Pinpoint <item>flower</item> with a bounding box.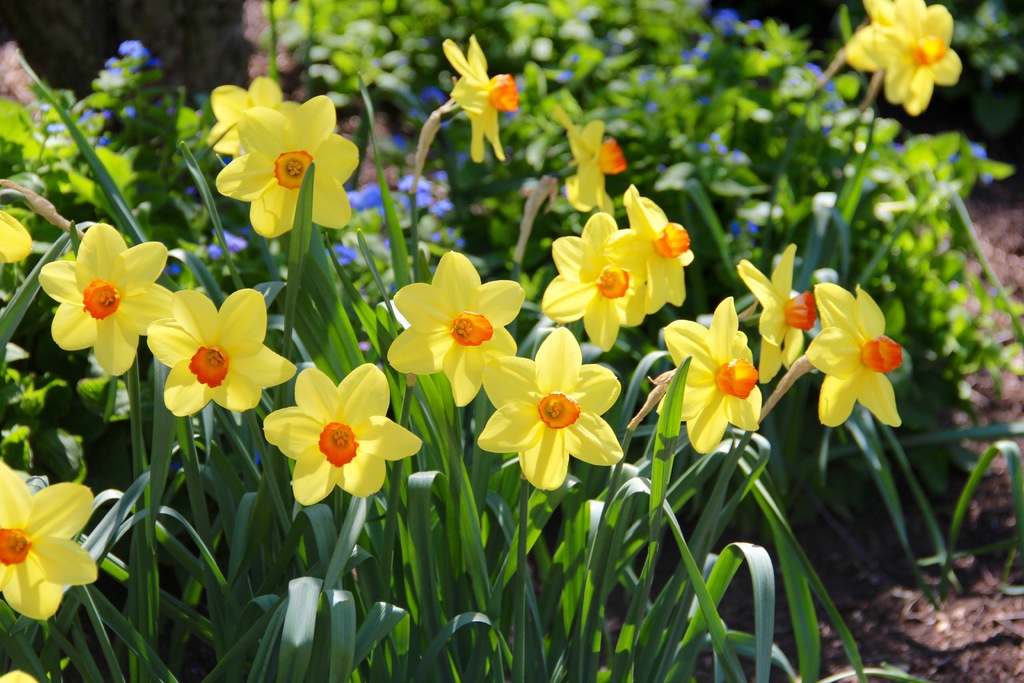
535:210:650:347.
